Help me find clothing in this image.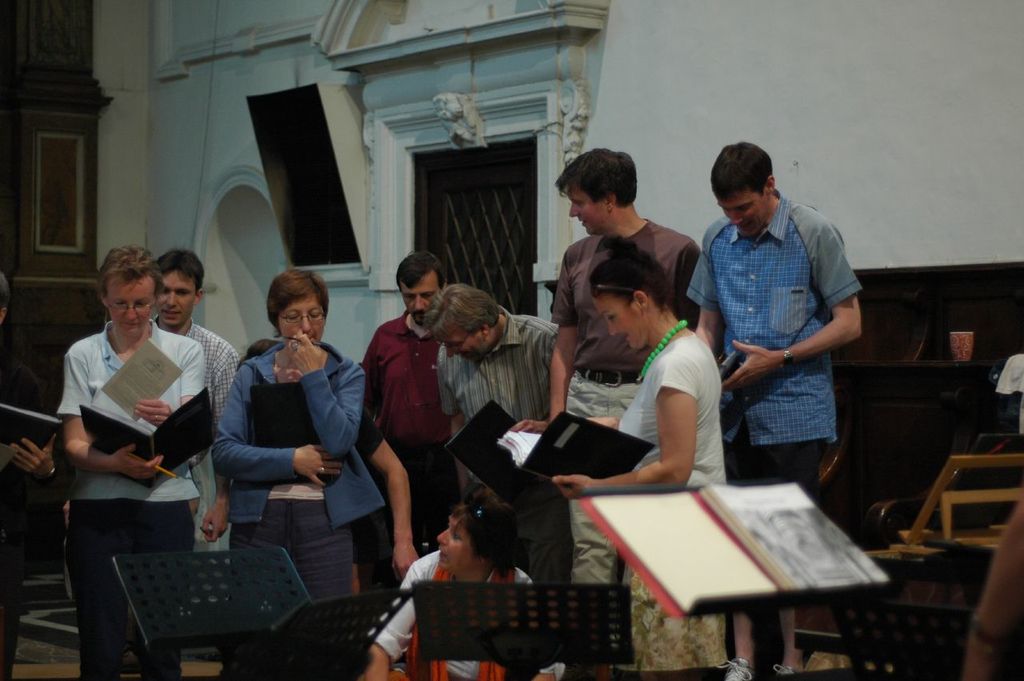
Found it: <box>614,322,726,677</box>.
